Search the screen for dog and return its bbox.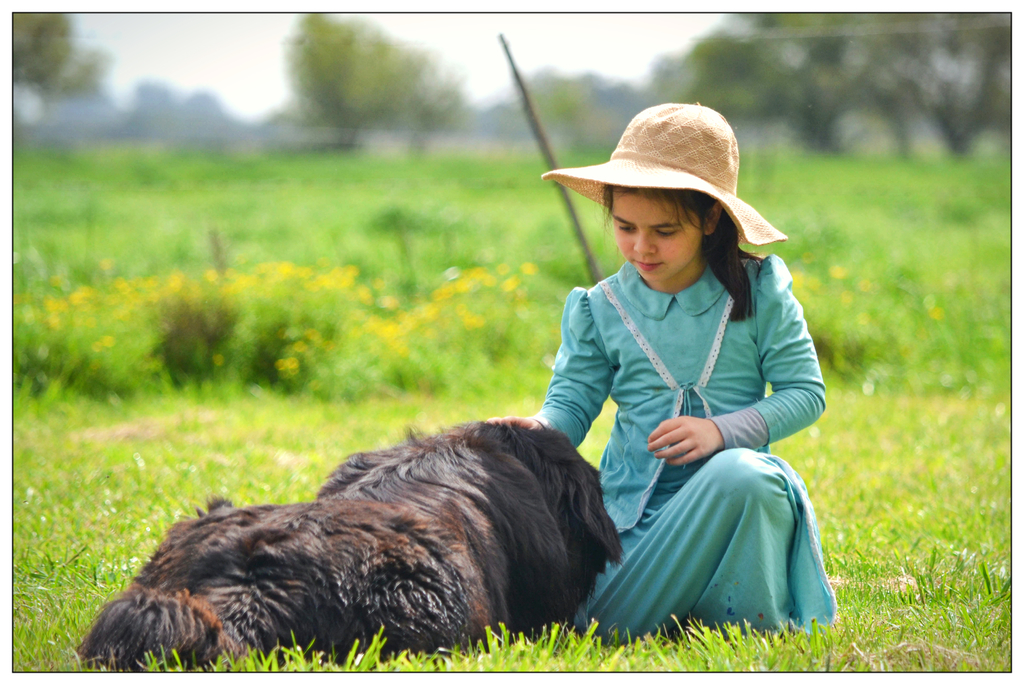
Found: box(76, 417, 624, 672).
